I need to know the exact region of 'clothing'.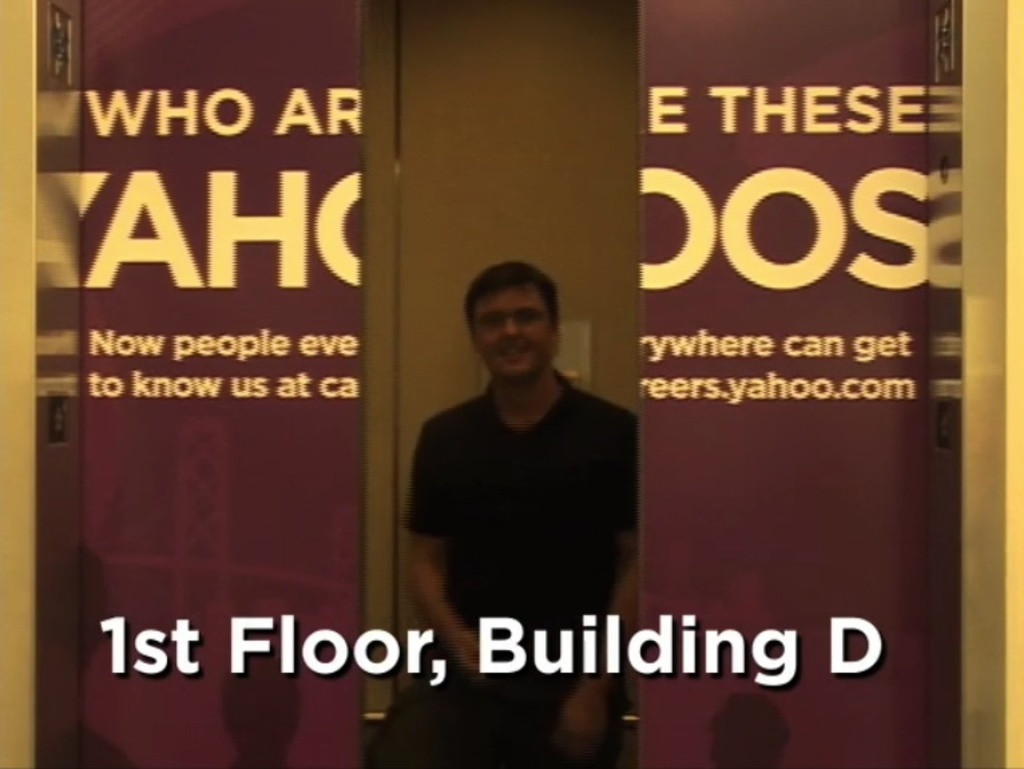
Region: 404/326/639/681.
